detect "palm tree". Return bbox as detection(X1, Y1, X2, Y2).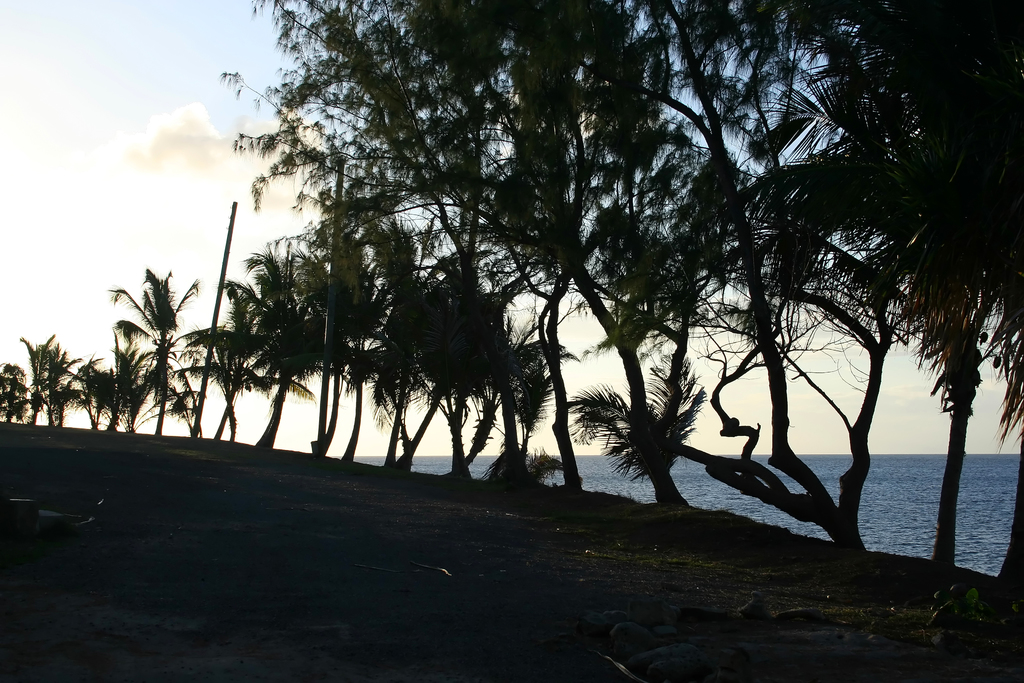
detection(0, 0, 1023, 589).
